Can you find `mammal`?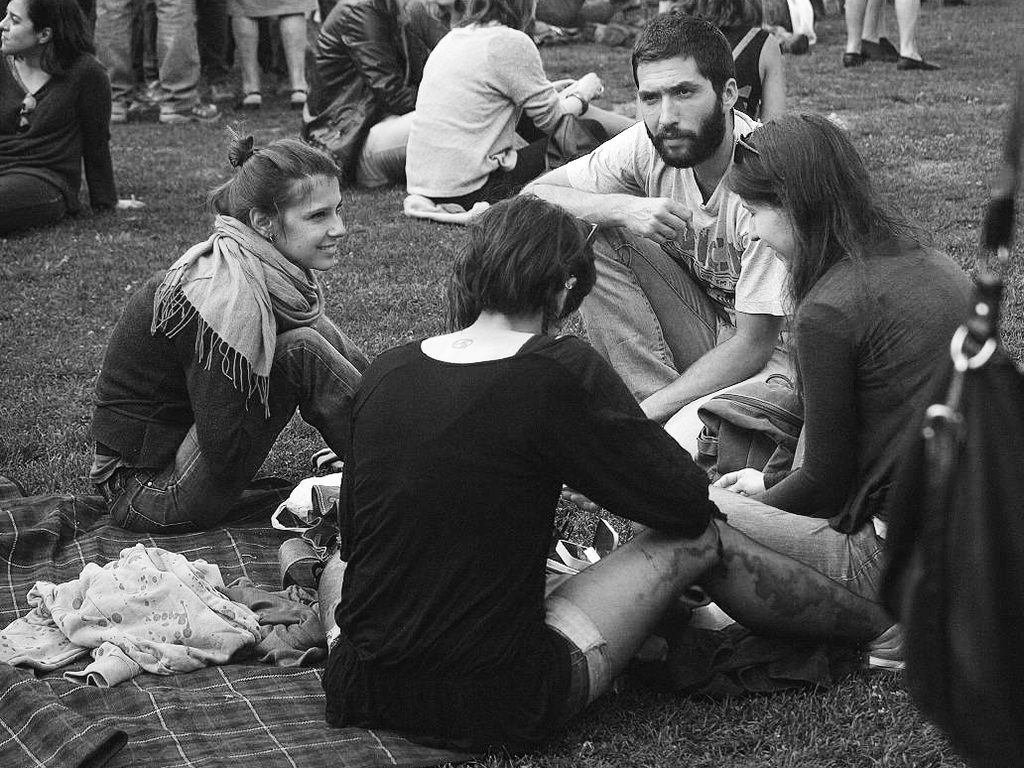
Yes, bounding box: x1=0 y1=0 x2=145 y2=233.
